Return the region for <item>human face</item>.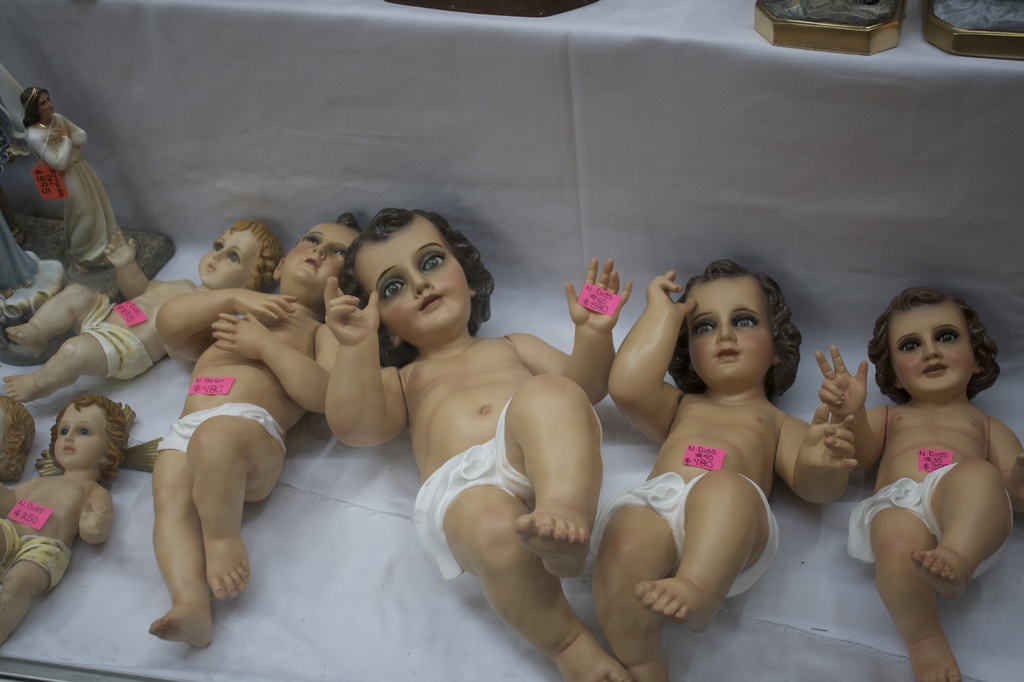
(42,97,54,120).
